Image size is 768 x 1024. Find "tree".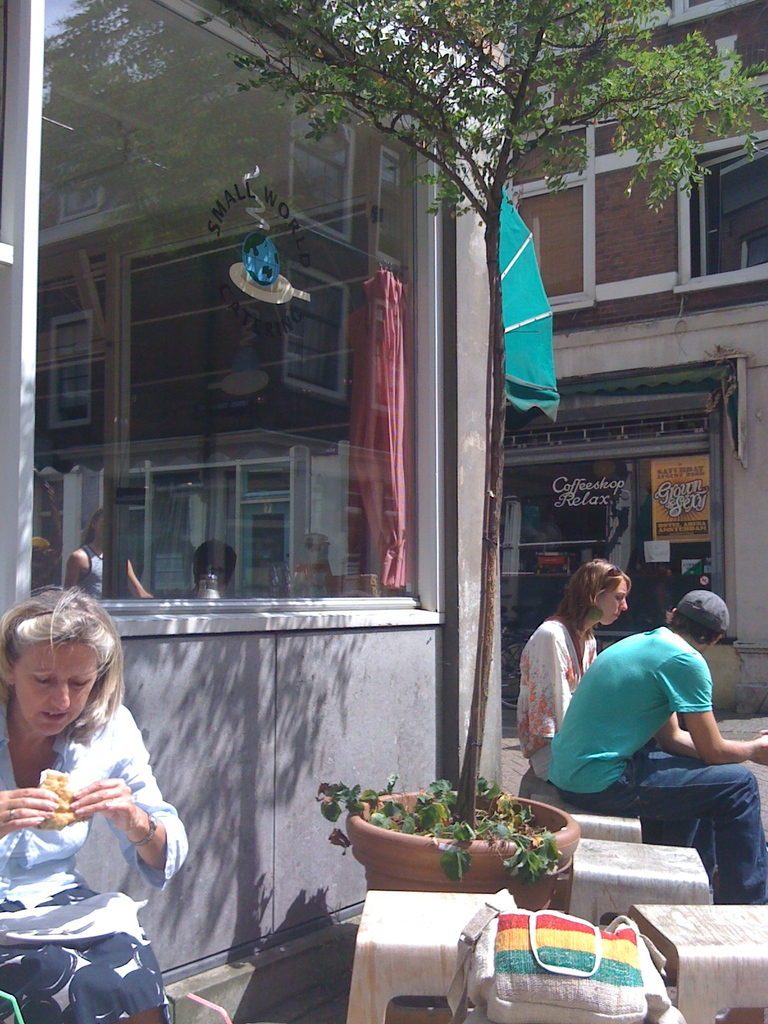
<bbox>232, 0, 767, 840</bbox>.
